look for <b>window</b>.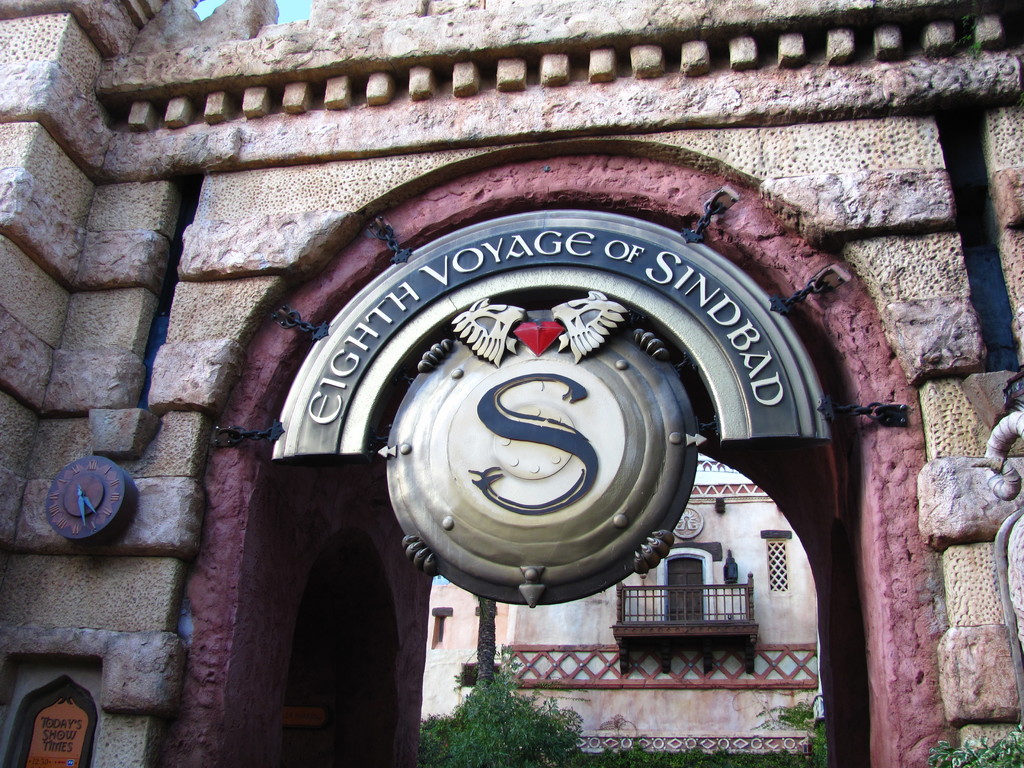
Found: left=762, top=529, right=797, bottom=586.
